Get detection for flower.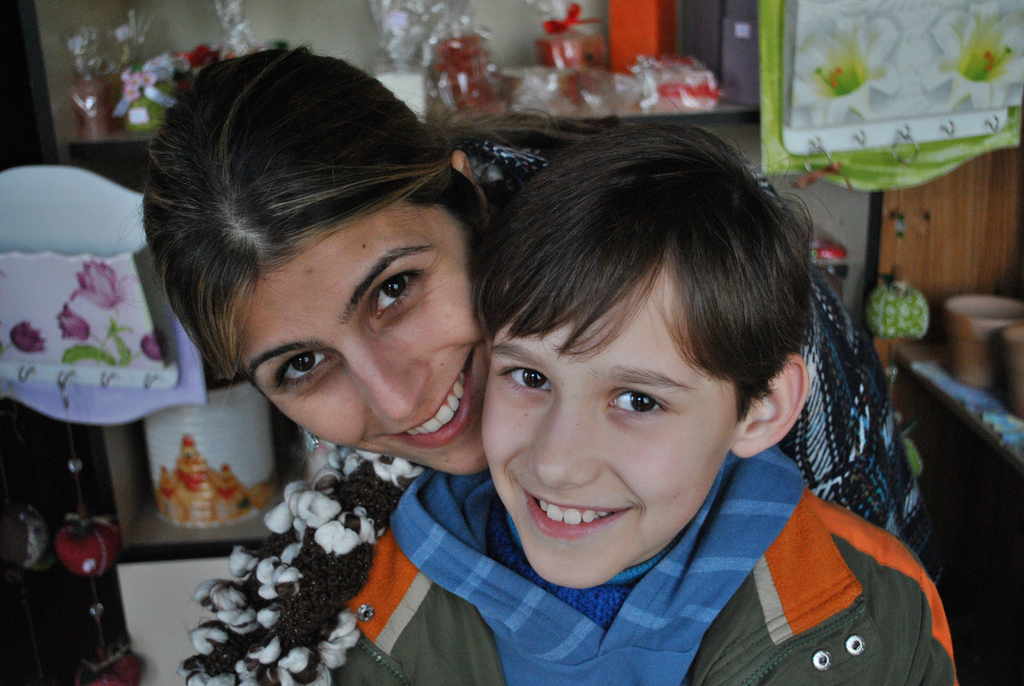
Detection: rect(69, 264, 138, 316).
